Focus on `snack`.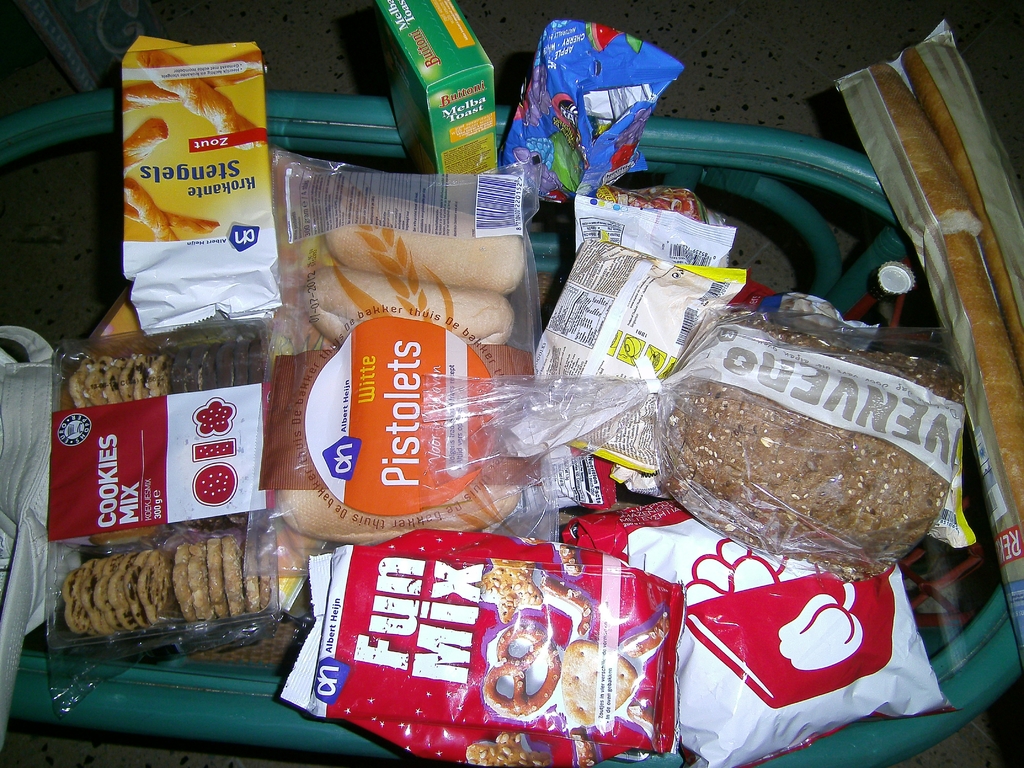
Focused at bbox(50, 524, 283, 627).
